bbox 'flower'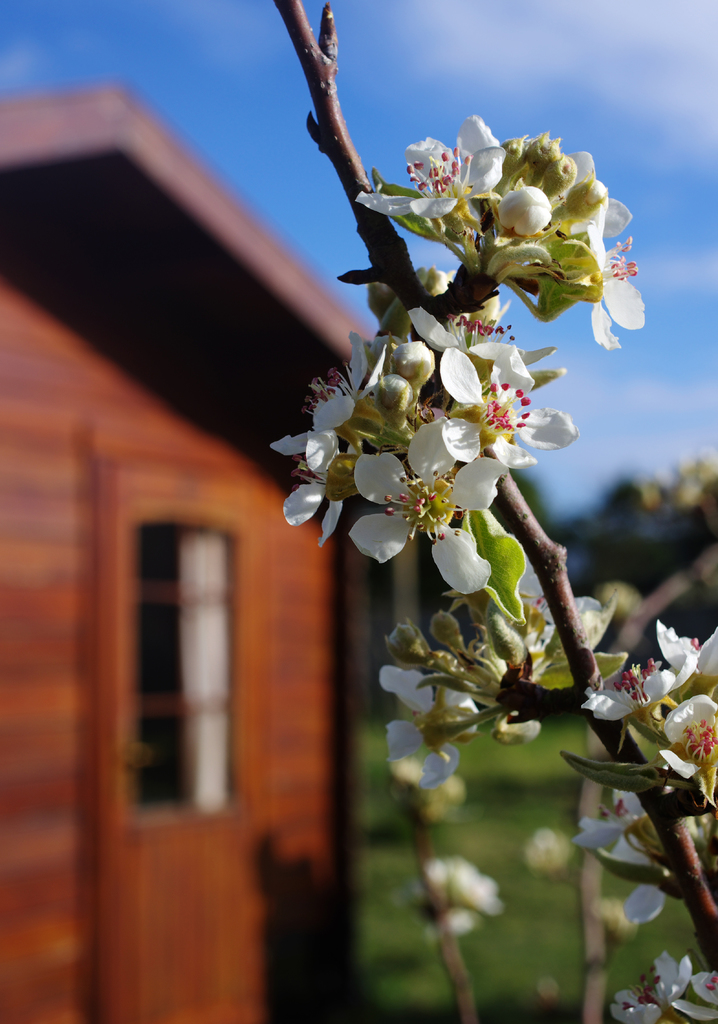
<bbox>550, 152, 642, 230</bbox>
